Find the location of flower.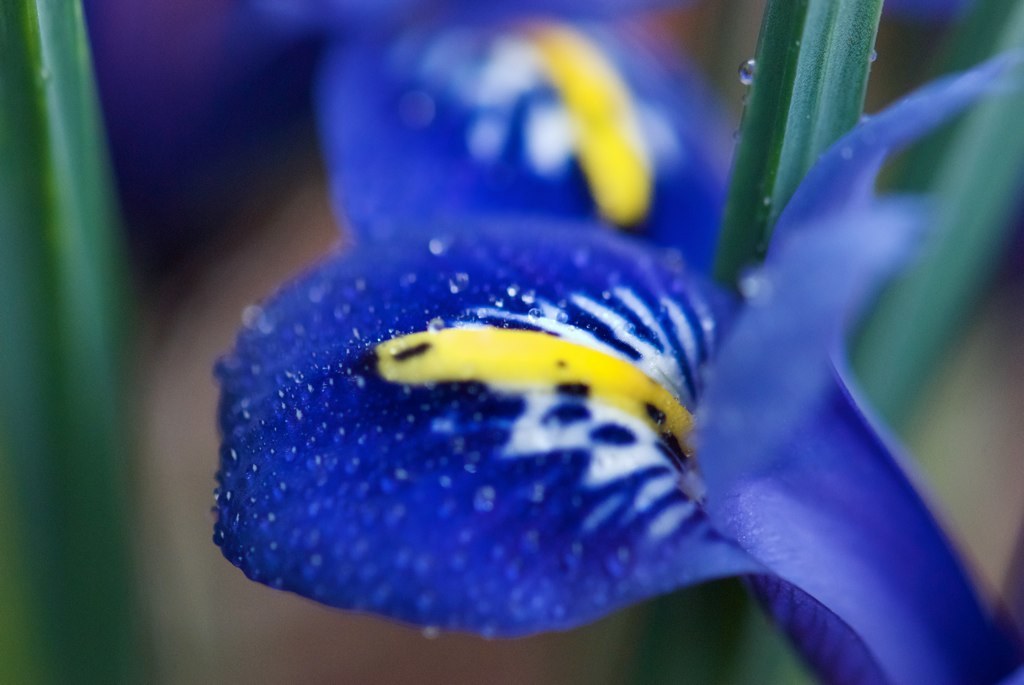
Location: left=192, top=0, right=993, bottom=684.
